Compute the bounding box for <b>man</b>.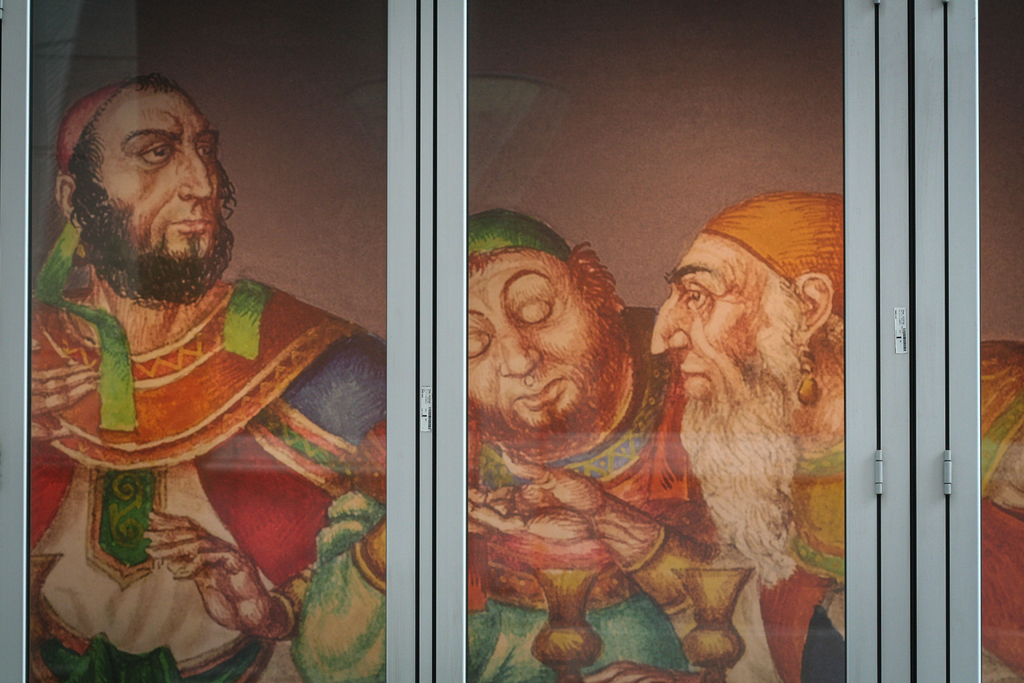
[x1=282, y1=207, x2=760, y2=682].
